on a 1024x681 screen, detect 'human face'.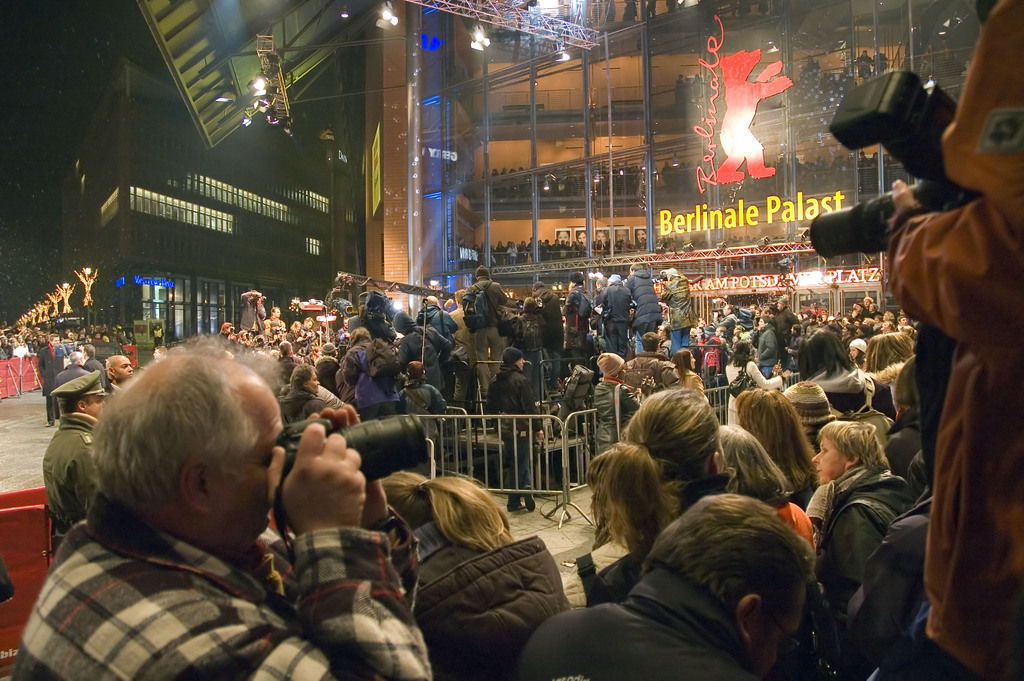
[113,358,132,381].
